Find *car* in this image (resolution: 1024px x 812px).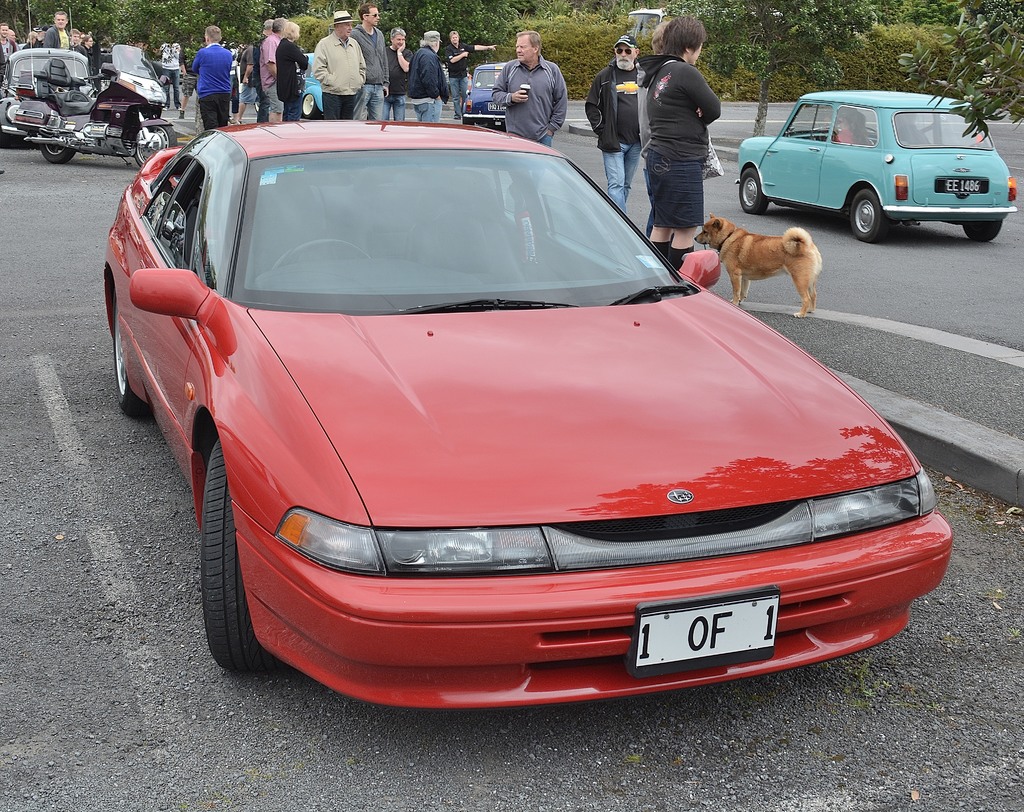
locate(100, 112, 954, 710).
